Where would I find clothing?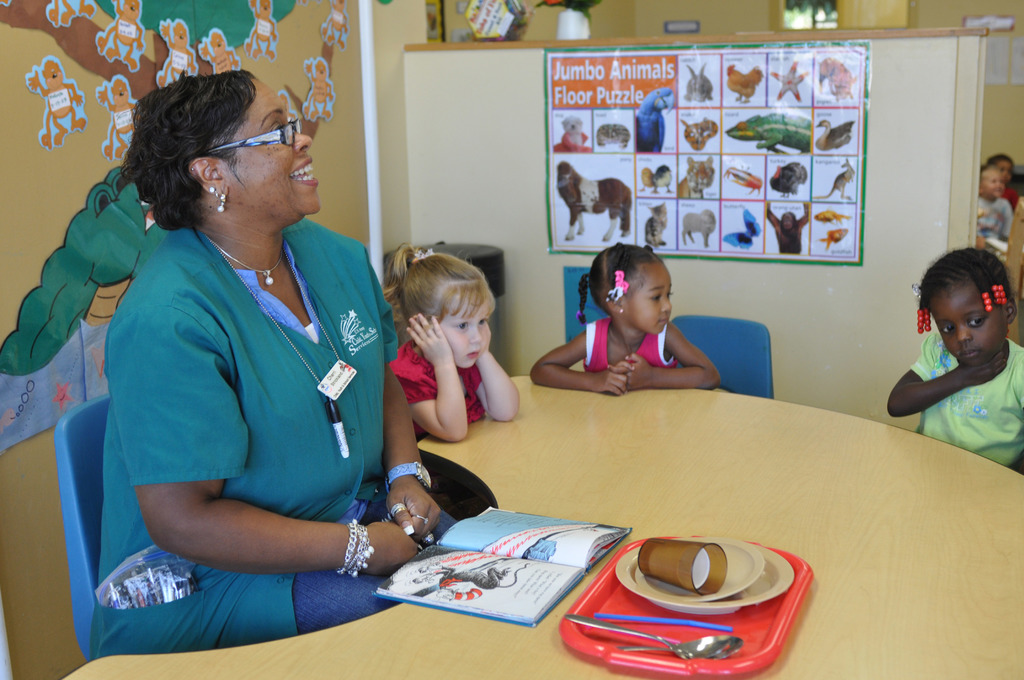
At 395:345:491:422.
